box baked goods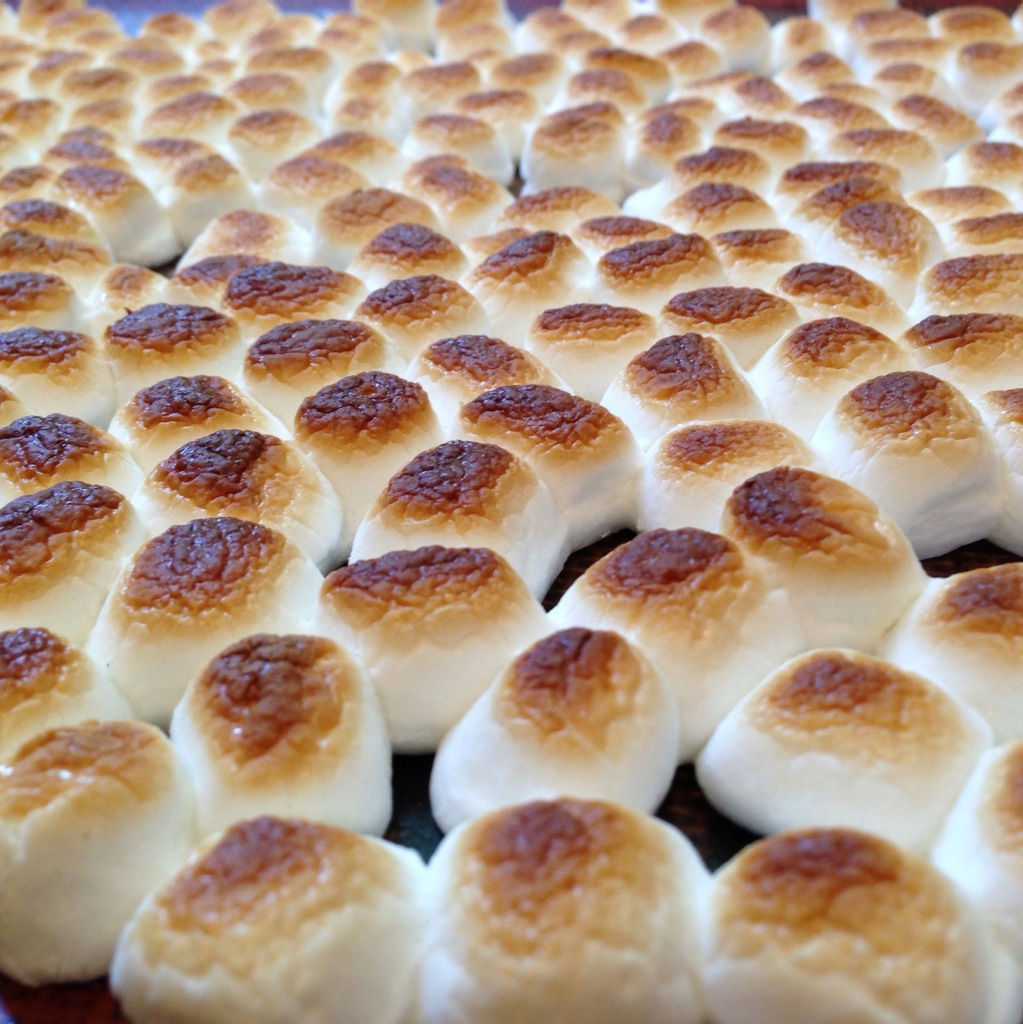
crop(410, 793, 715, 1023)
